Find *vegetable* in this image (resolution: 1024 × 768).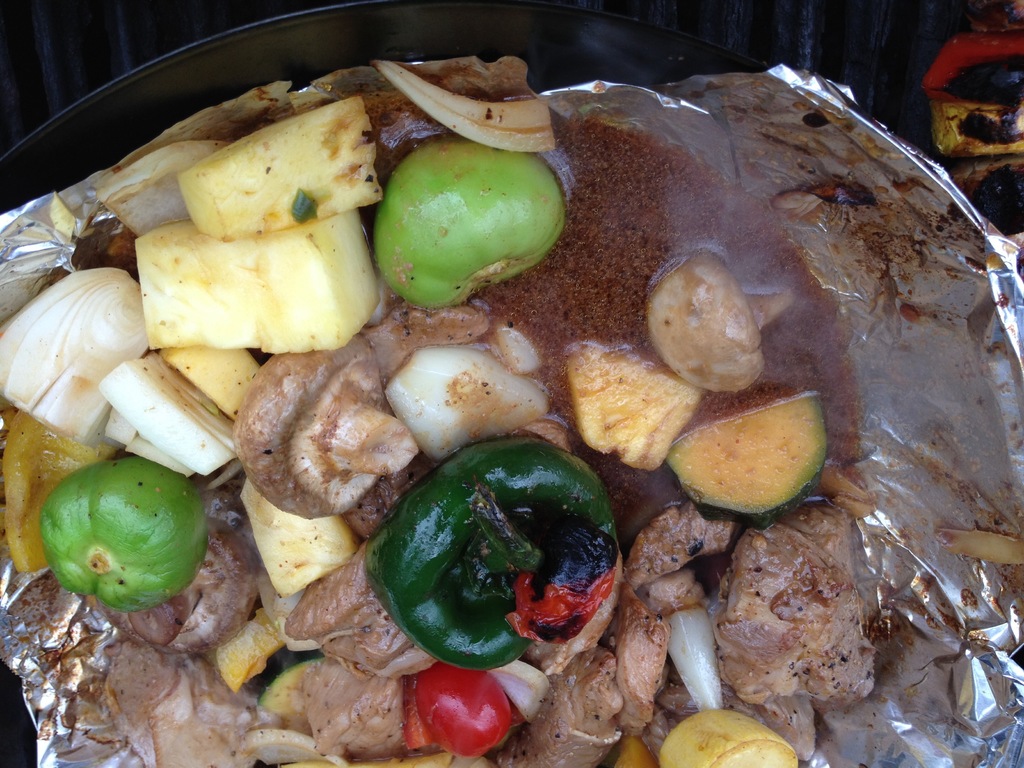
<bbox>402, 659, 520, 757</bbox>.
